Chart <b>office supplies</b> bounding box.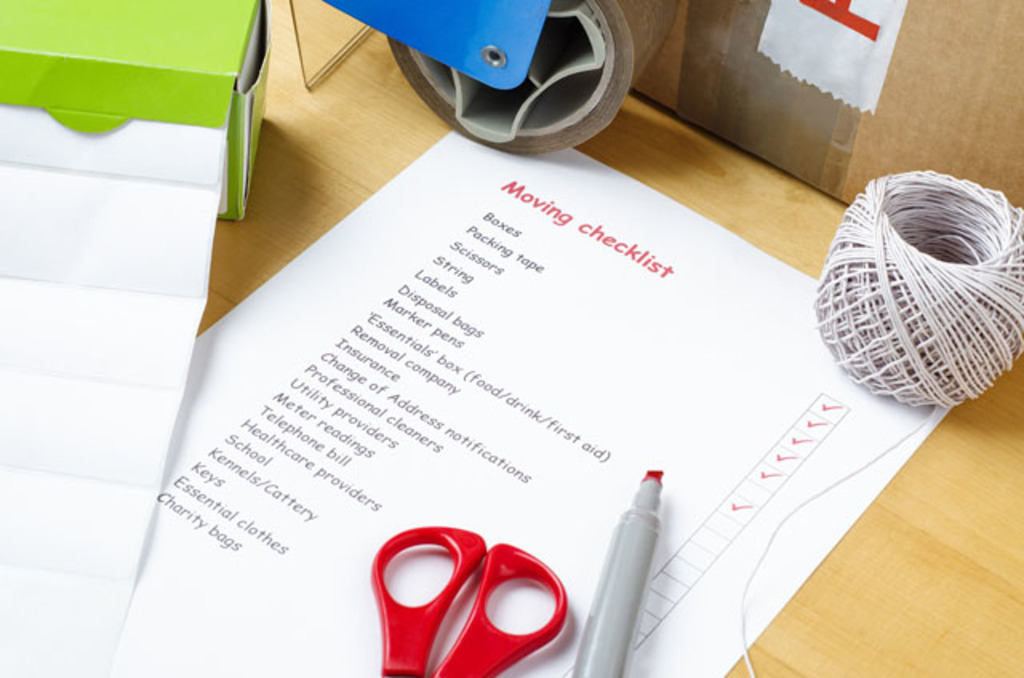
Charted: <region>750, 0, 914, 112</region>.
